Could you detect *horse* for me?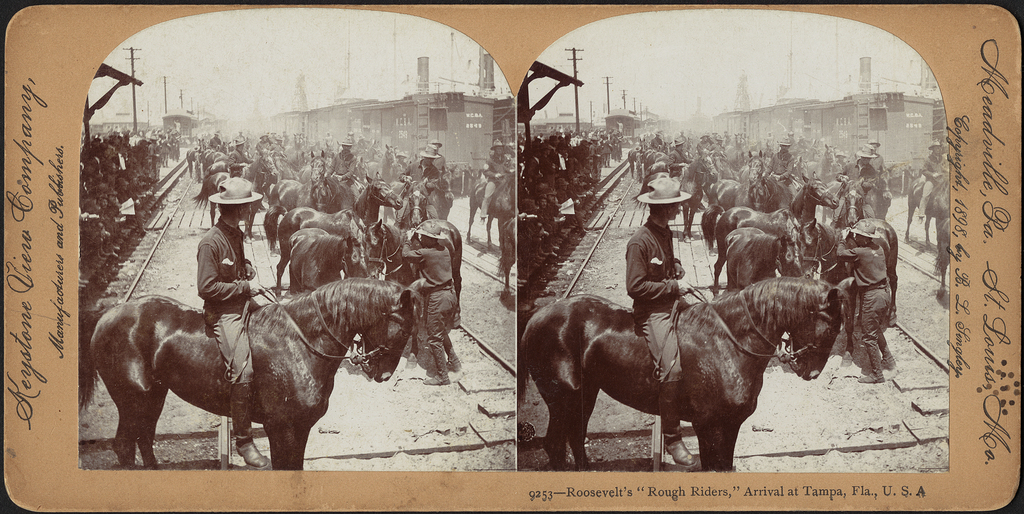
Detection result: x1=904 y1=167 x2=954 y2=246.
